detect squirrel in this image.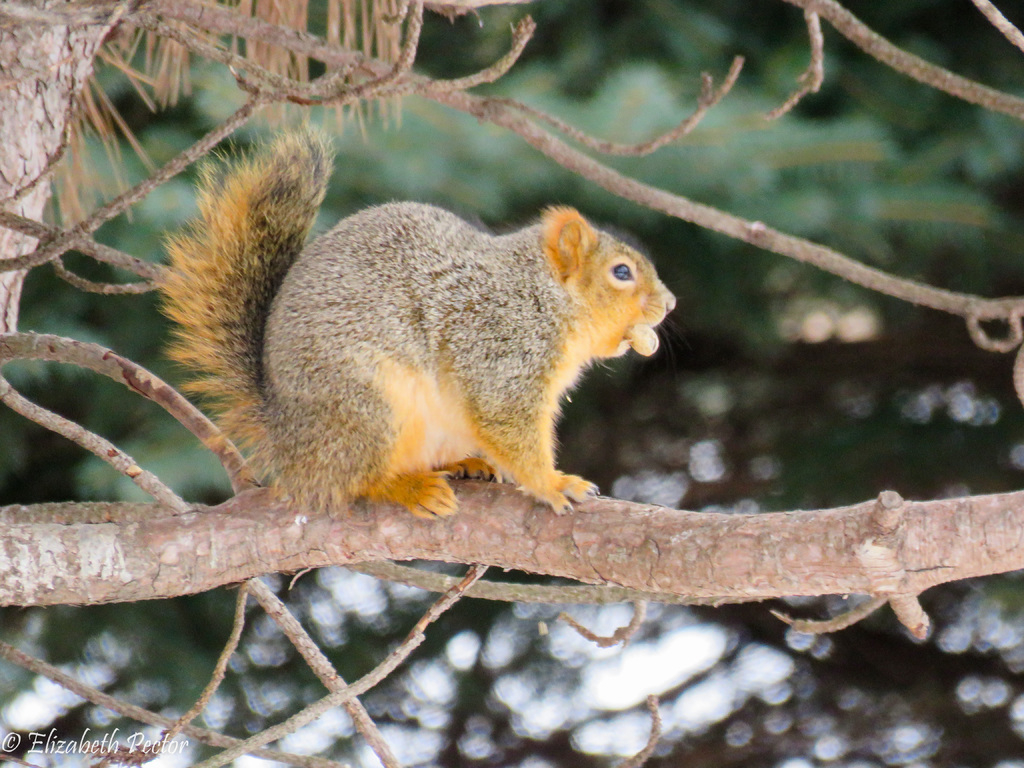
Detection: <region>154, 124, 682, 525</region>.
